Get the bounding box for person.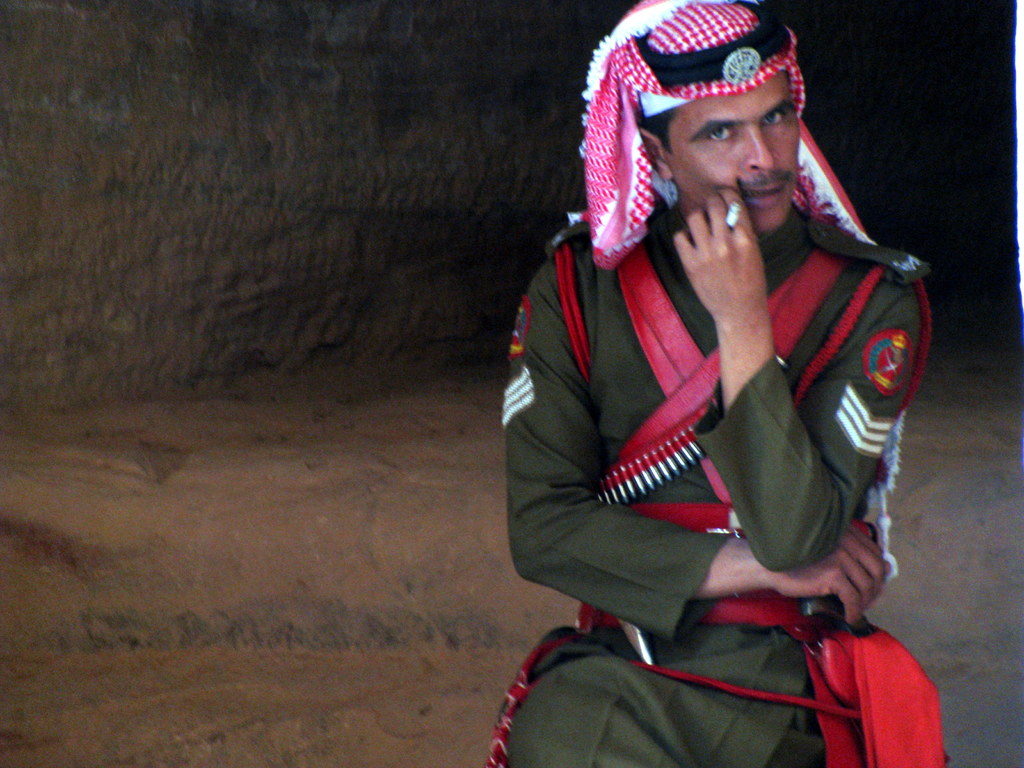
(484, 0, 950, 767).
